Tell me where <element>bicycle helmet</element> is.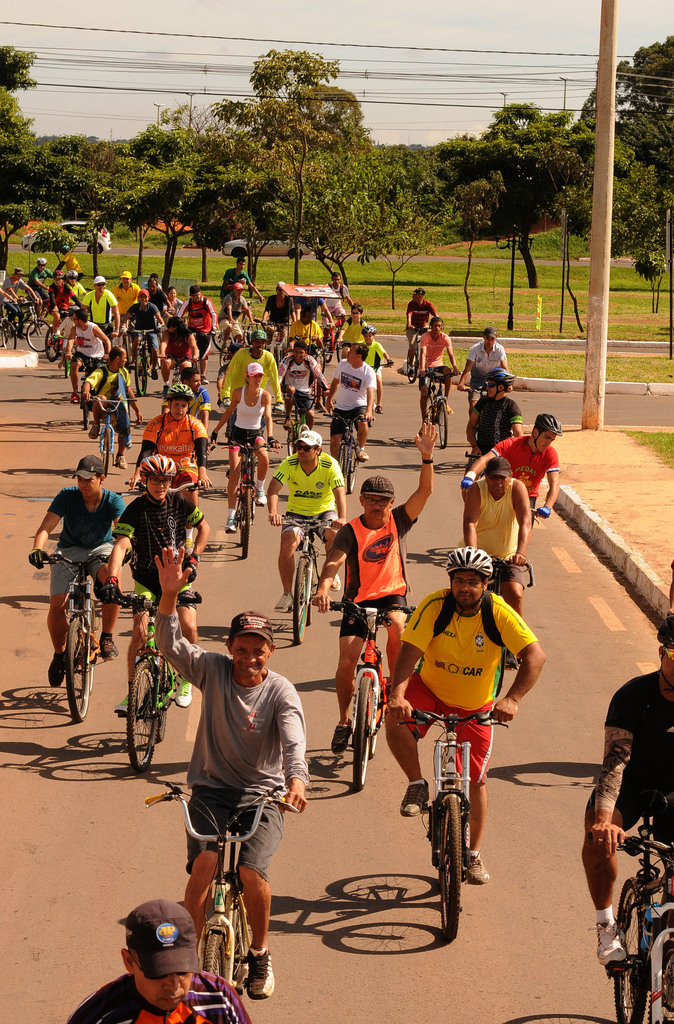
<element>bicycle helmet</element> is at x1=532, y1=410, x2=564, y2=457.
